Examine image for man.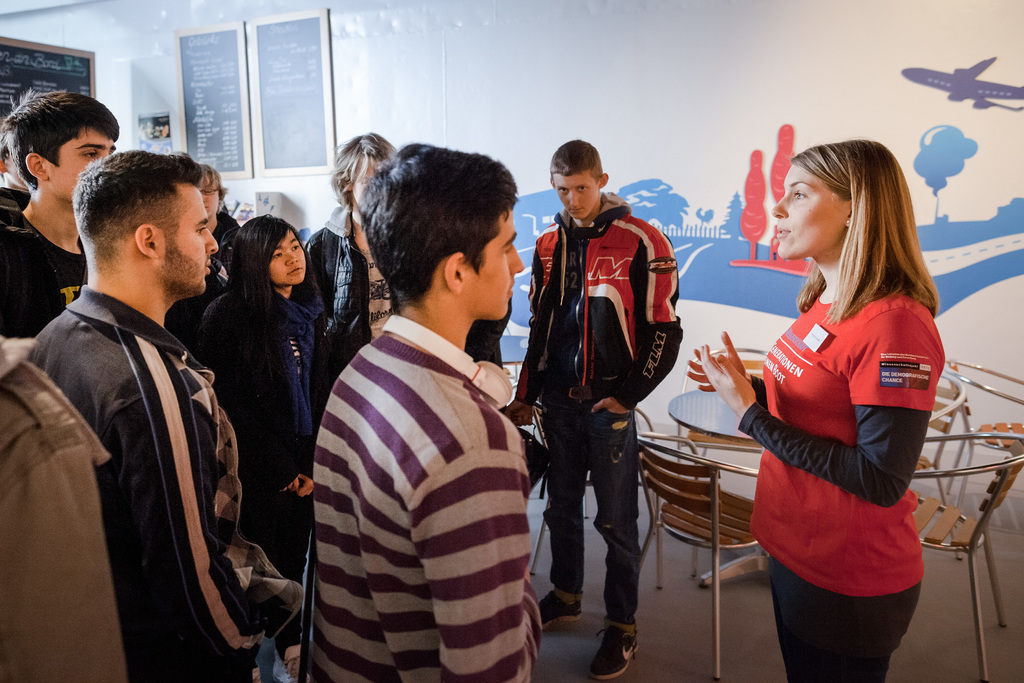
Examination result: box(506, 136, 684, 680).
